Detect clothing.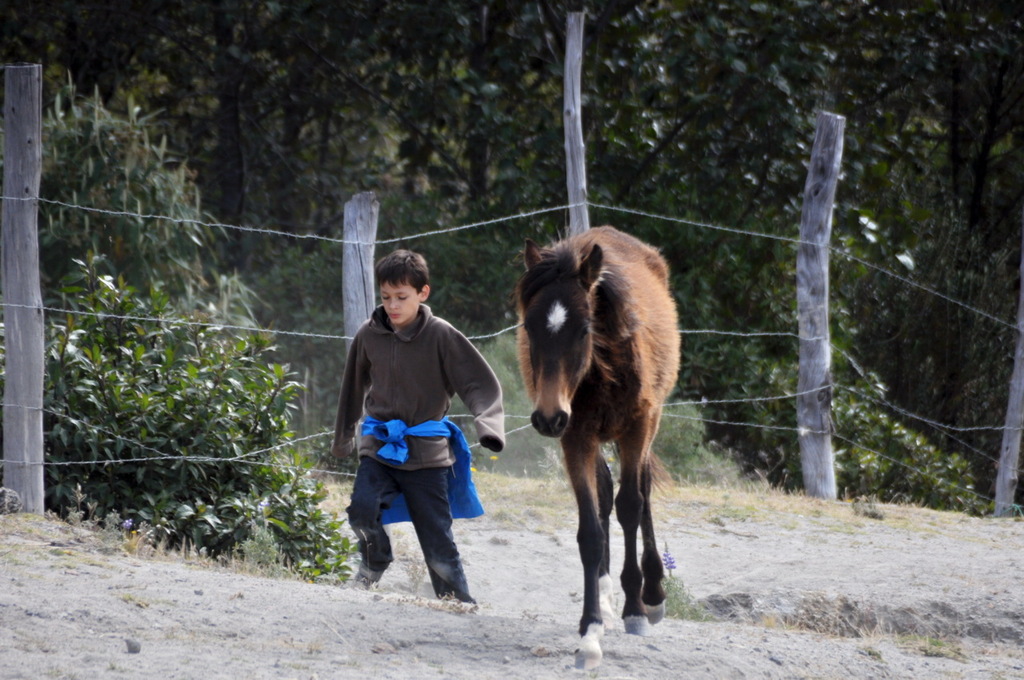
Detected at <region>338, 298, 506, 602</region>.
